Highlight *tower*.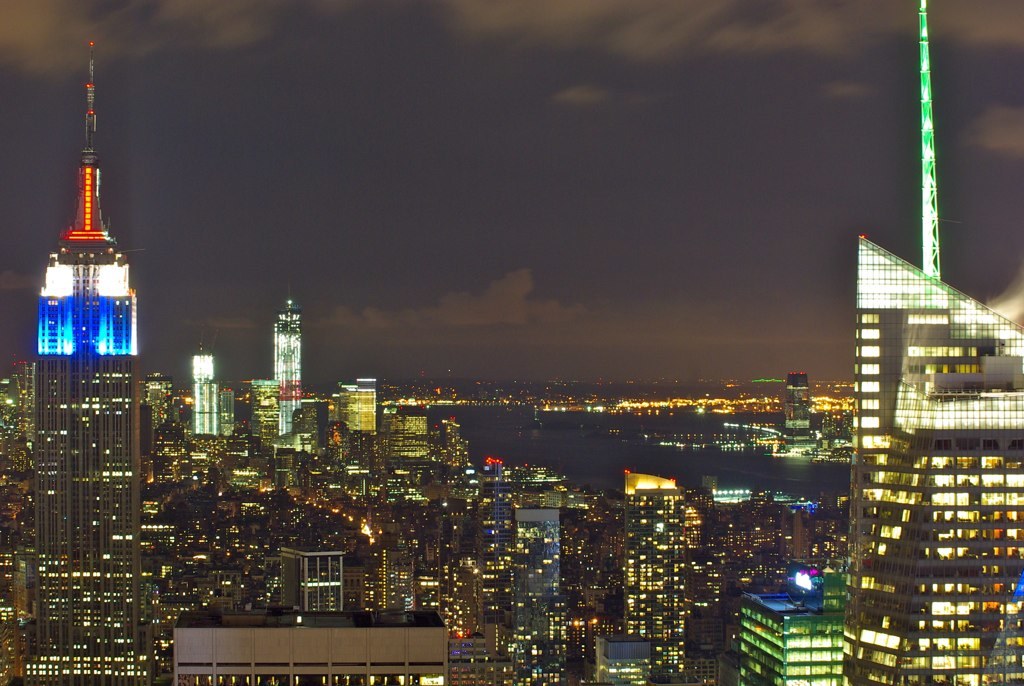
Highlighted region: detection(13, 43, 158, 610).
